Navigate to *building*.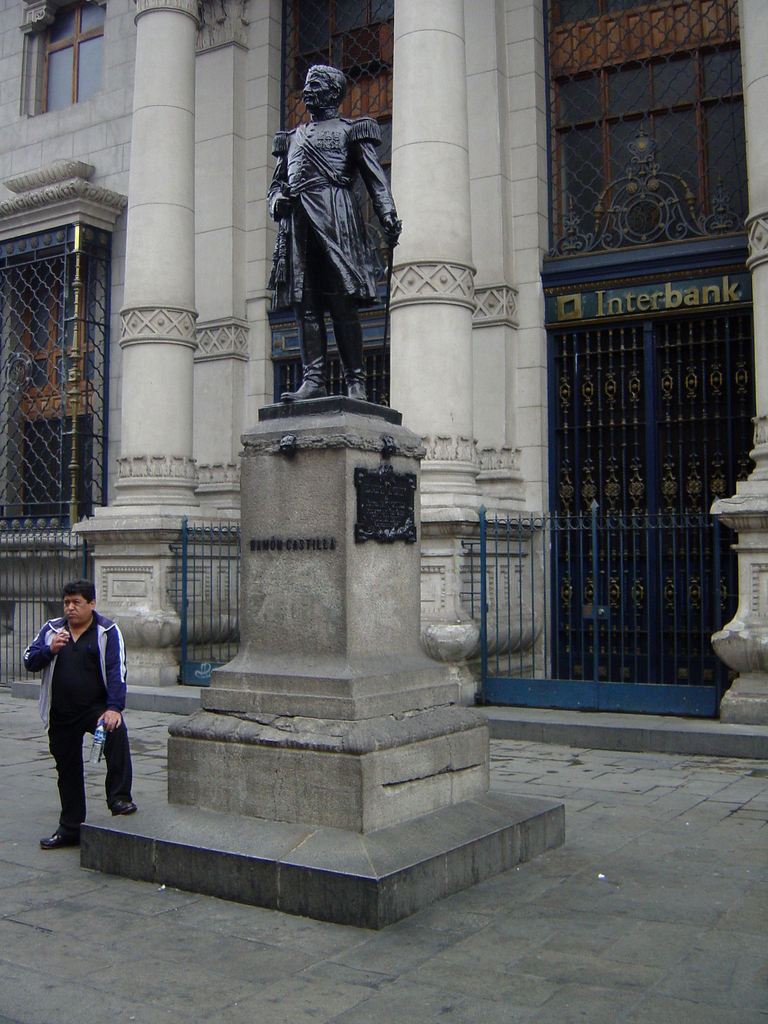
Navigation target: locate(0, 0, 767, 728).
